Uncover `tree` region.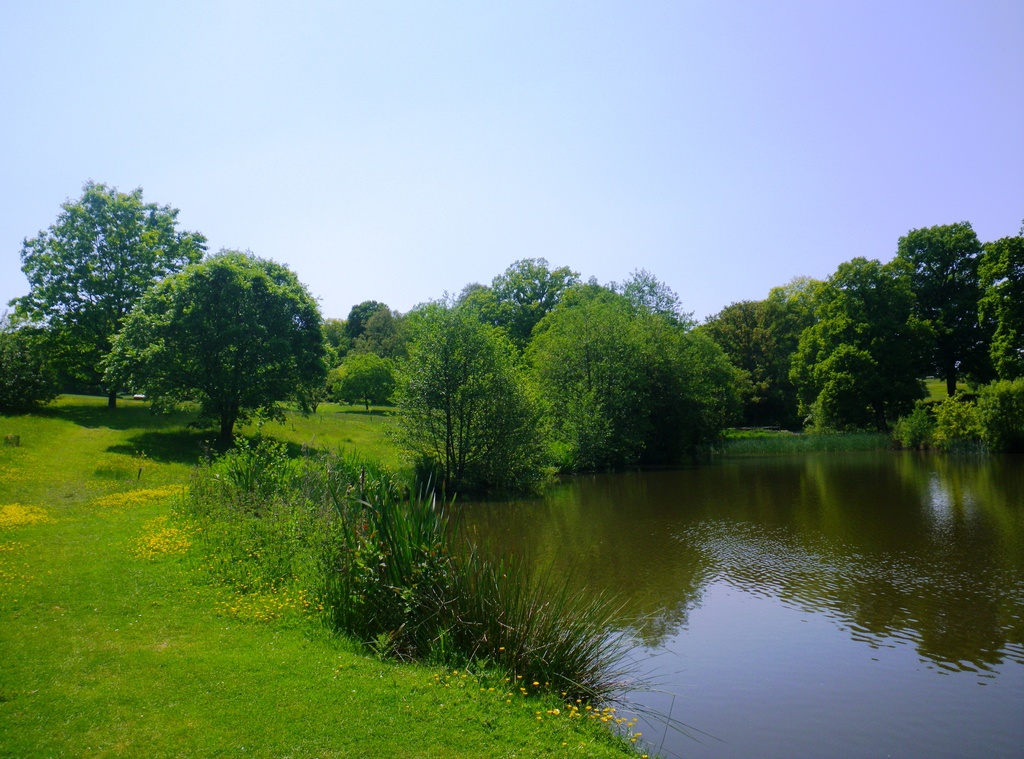
Uncovered: pyautogui.locateOnScreen(890, 215, 986, 393).
